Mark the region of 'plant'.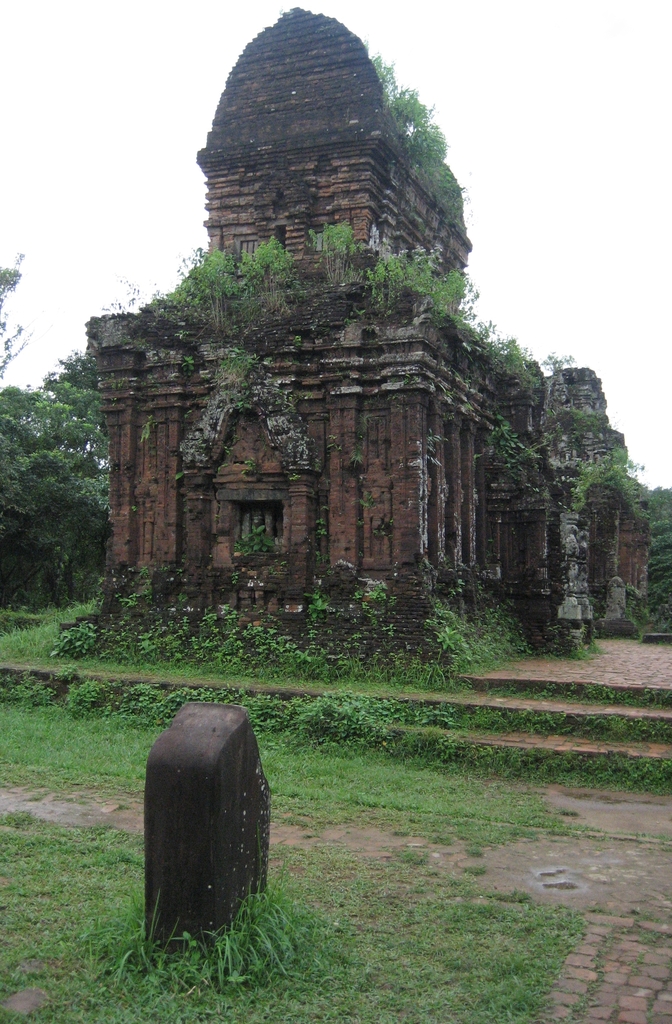
Region: [473,417,528,455].
